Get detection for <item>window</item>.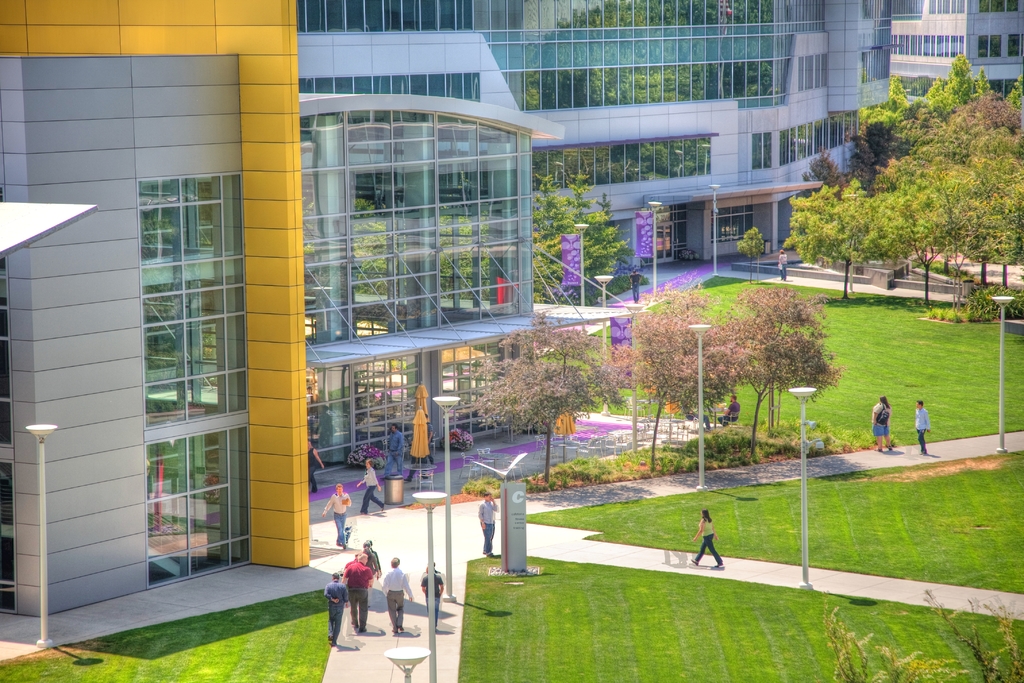
Detection: {"x1": 984, "y1": 79, "x2": 1023, "y2": 100}.
